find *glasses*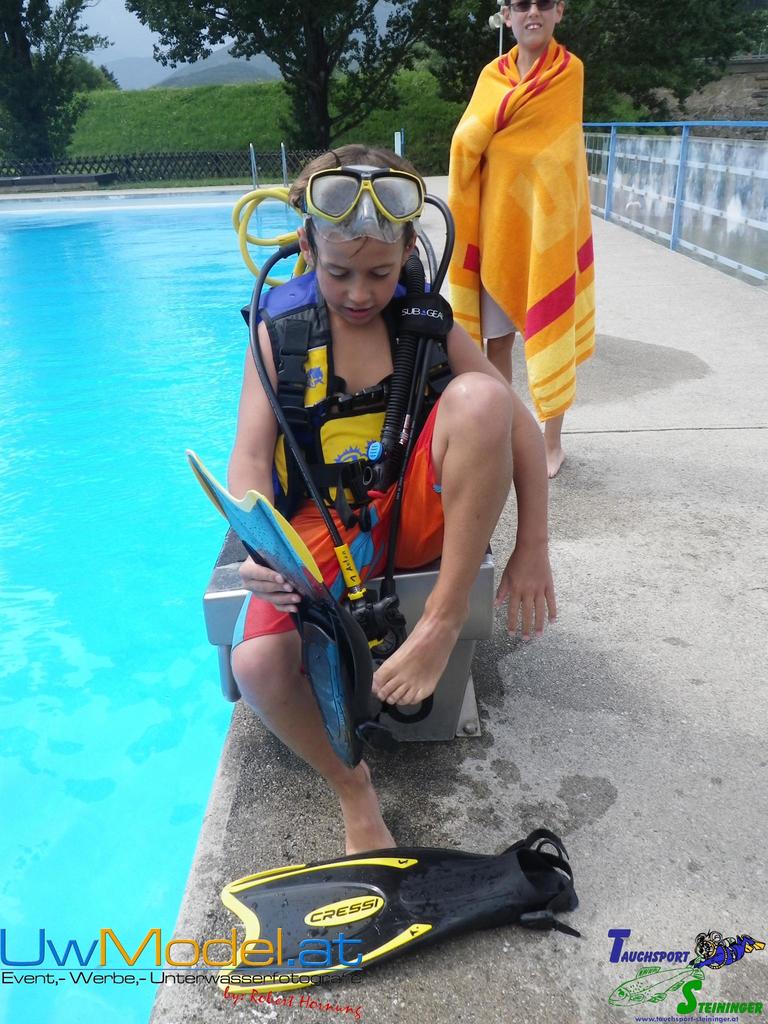
box=[287, 161, 429, 245]
